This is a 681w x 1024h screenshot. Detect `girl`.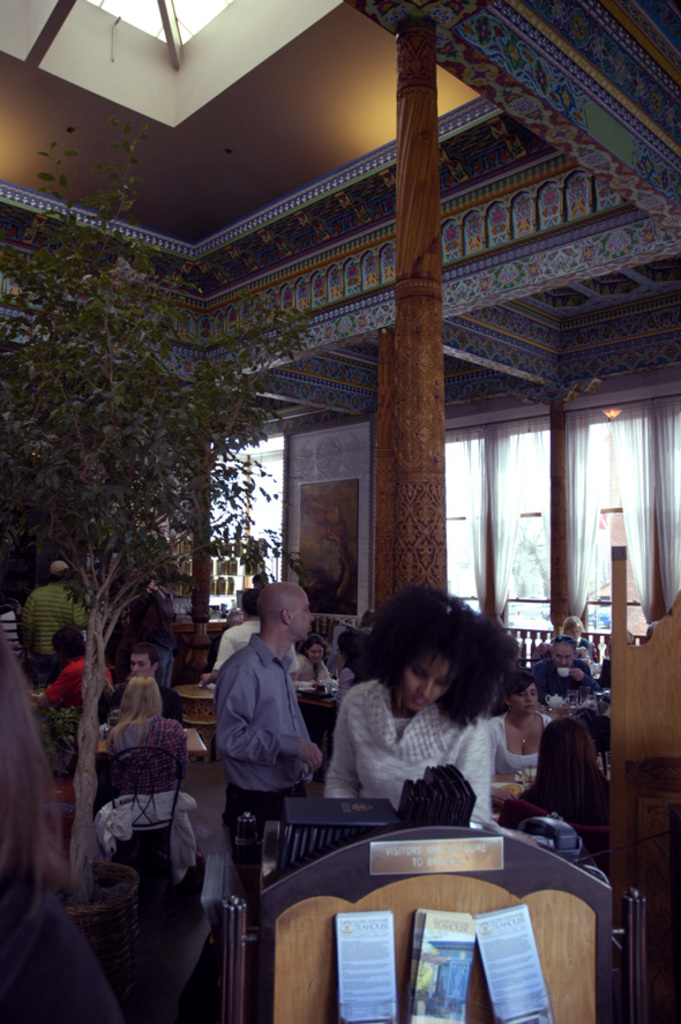
(325, 584, 516, 823).
